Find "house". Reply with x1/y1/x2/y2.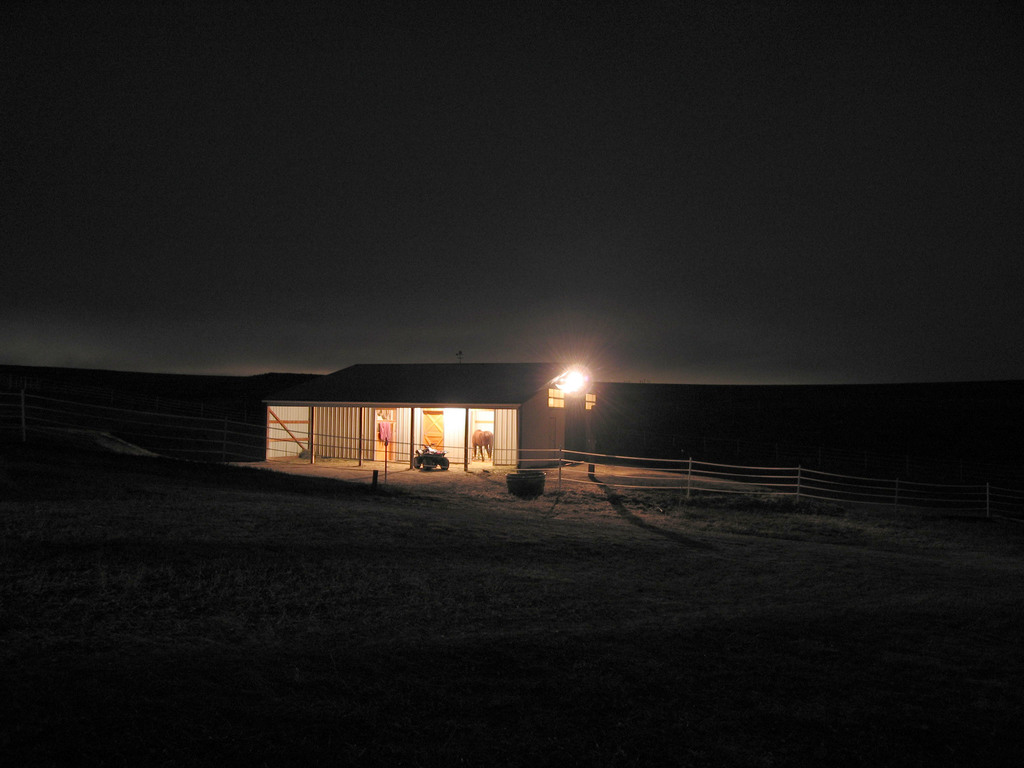
243/360/576/484.
